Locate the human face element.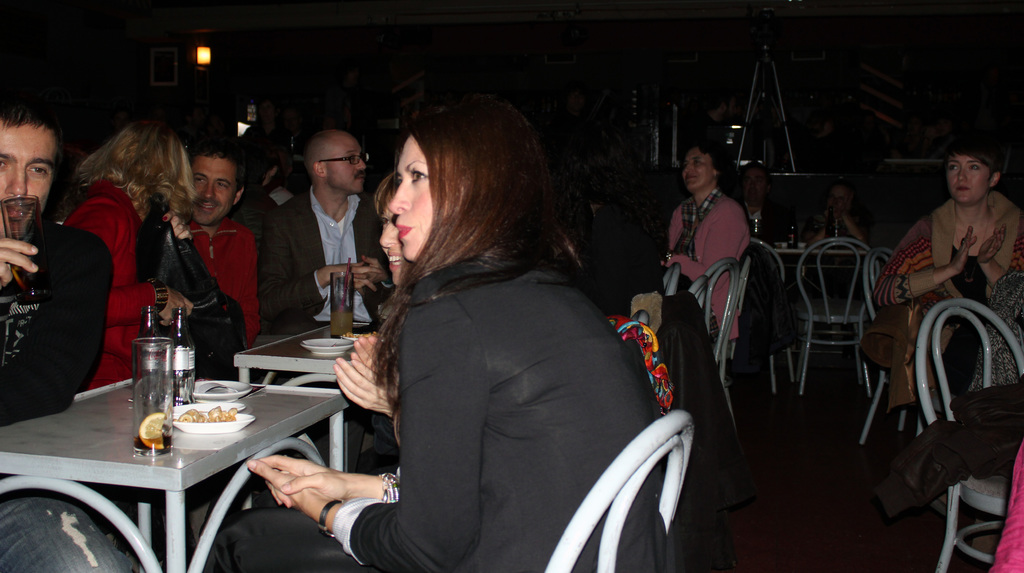
Element bbox: box=[195, 155, 234, 230].
